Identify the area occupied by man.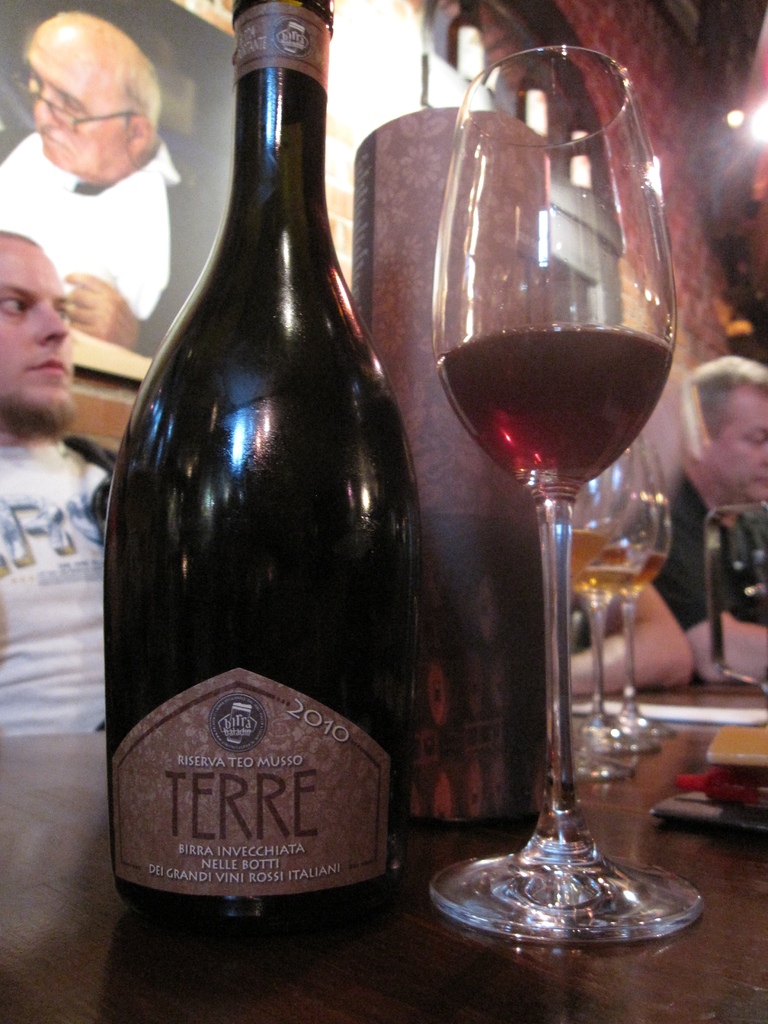
Area: (x1=0, y1=6, x2=211, y2=425).
